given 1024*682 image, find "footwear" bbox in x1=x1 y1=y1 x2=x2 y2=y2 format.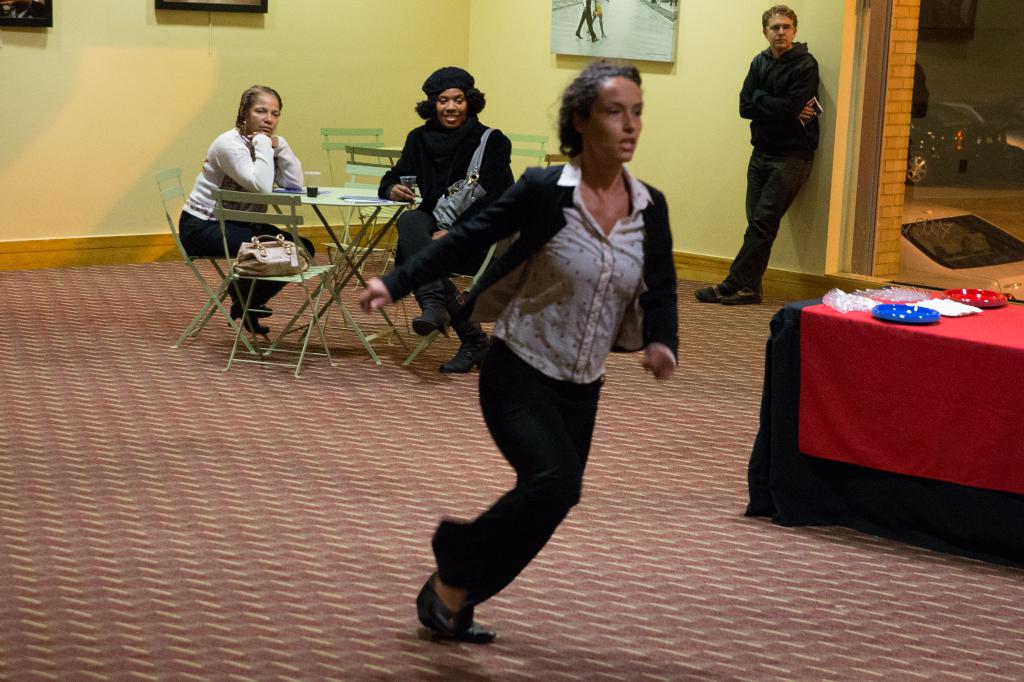
x1=693 y1=283 x2=730 y2=306.
